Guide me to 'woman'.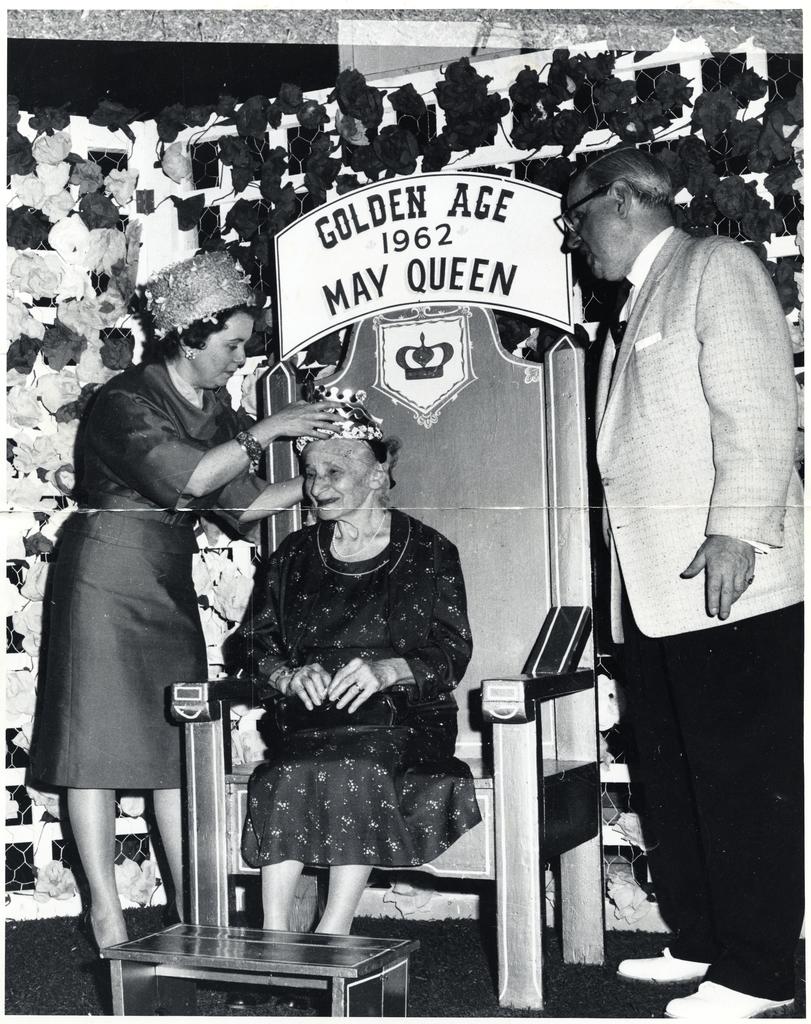
Guidance: bbox=[205, 477, 479, 968].
